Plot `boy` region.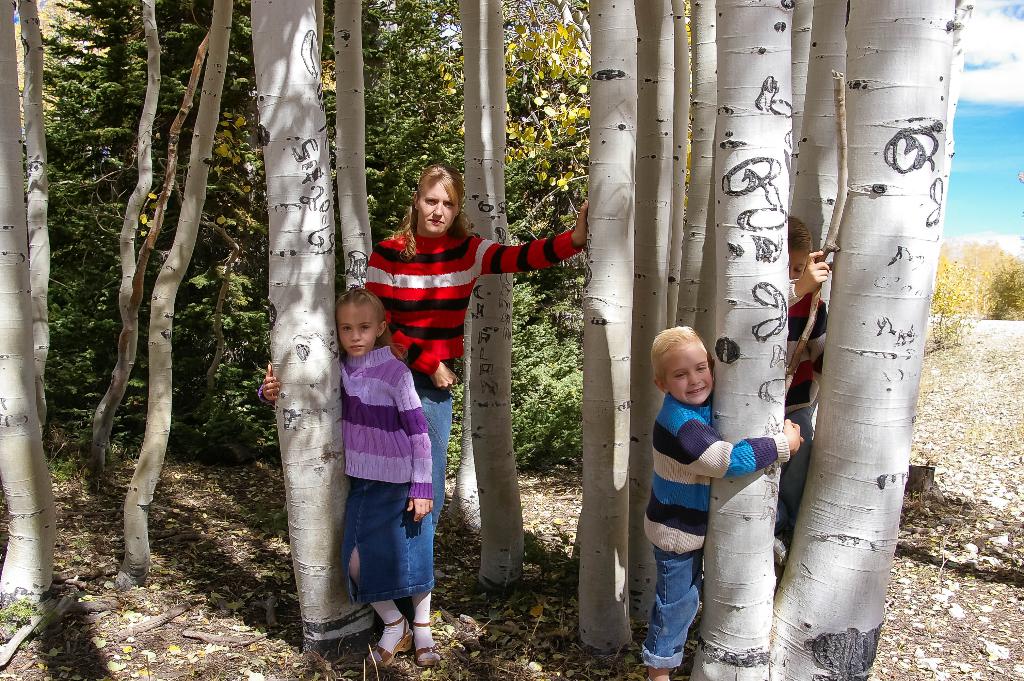
Plotted at (left=639, top=320, right=765, bottom=659).
